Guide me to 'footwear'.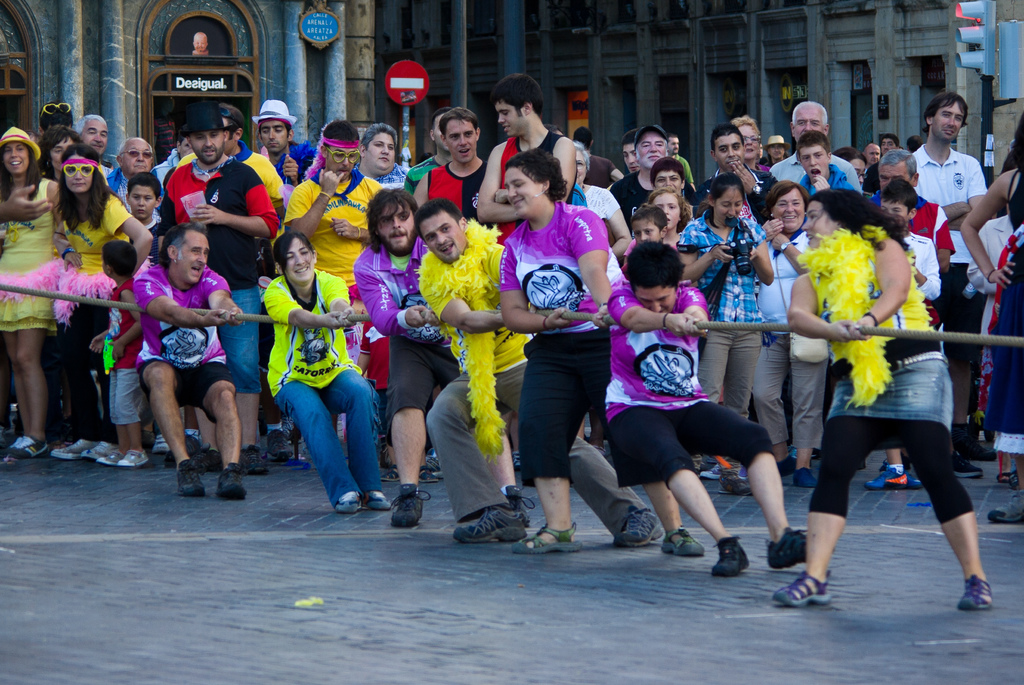
Guidance: (x1=7, y1=434, x2=51, y2=458).
